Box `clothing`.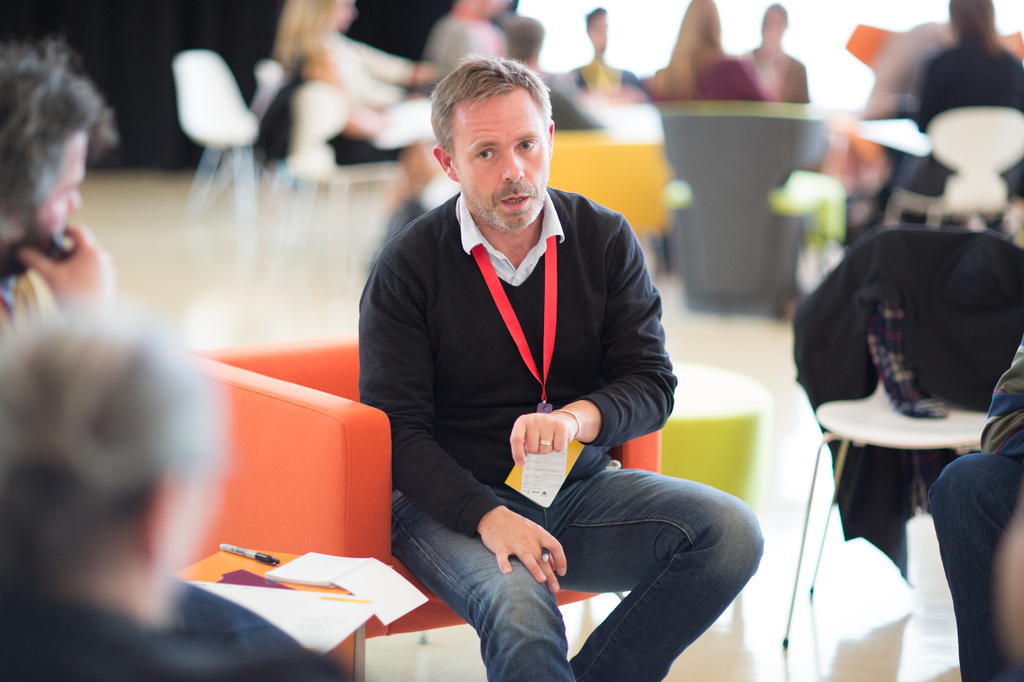
pyautogui.locateOnScreen(970, 324, 1023, 454).
